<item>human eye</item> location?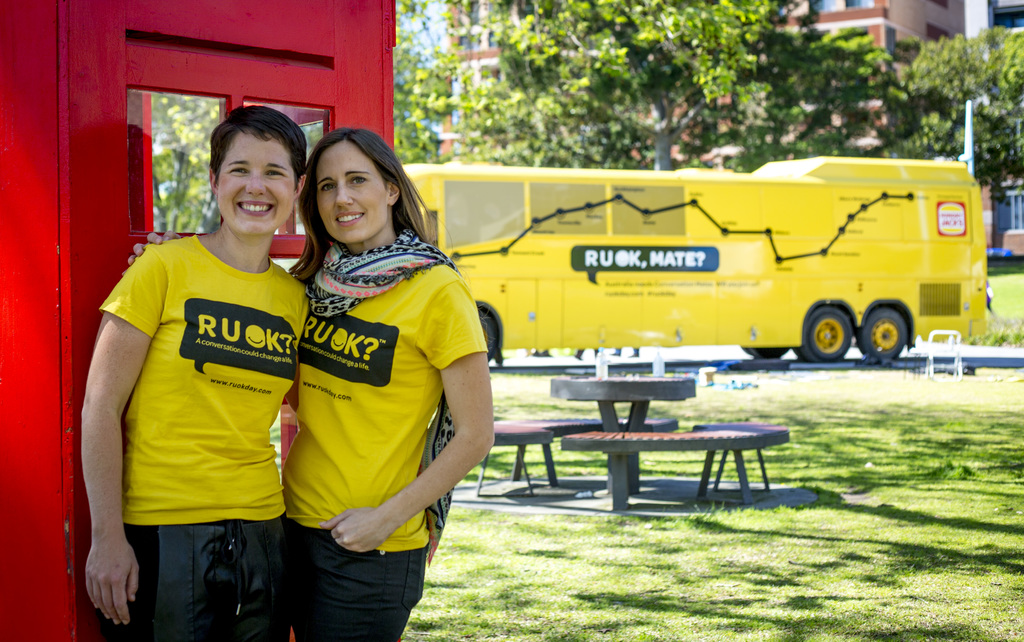
locate(262, 168, 289, 179)
